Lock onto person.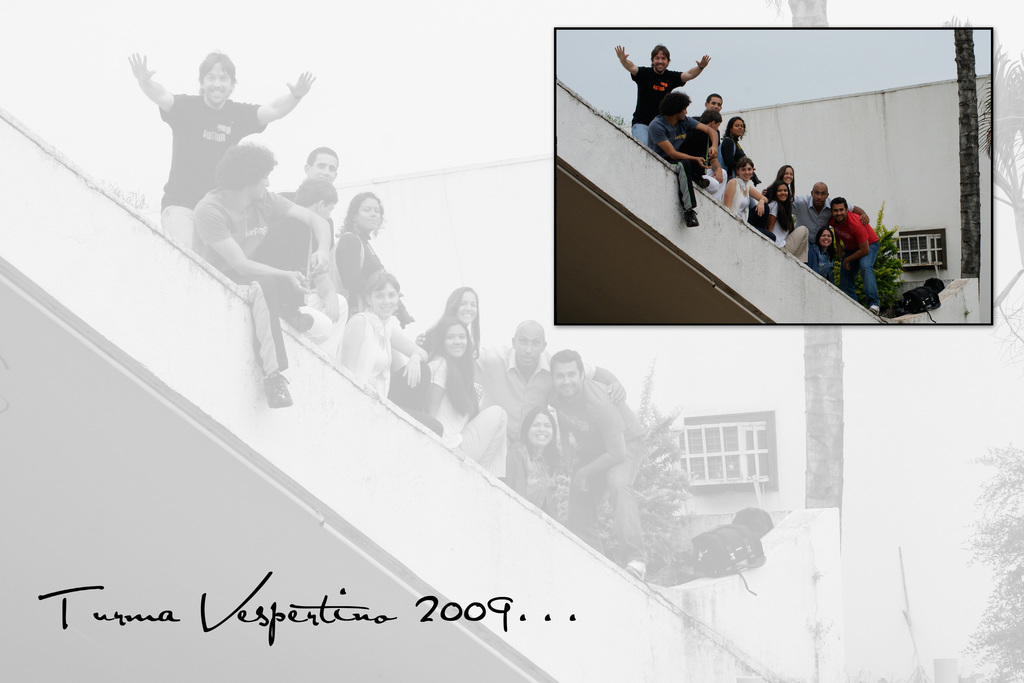
Locked: rect(828, 192, 883, 325).
